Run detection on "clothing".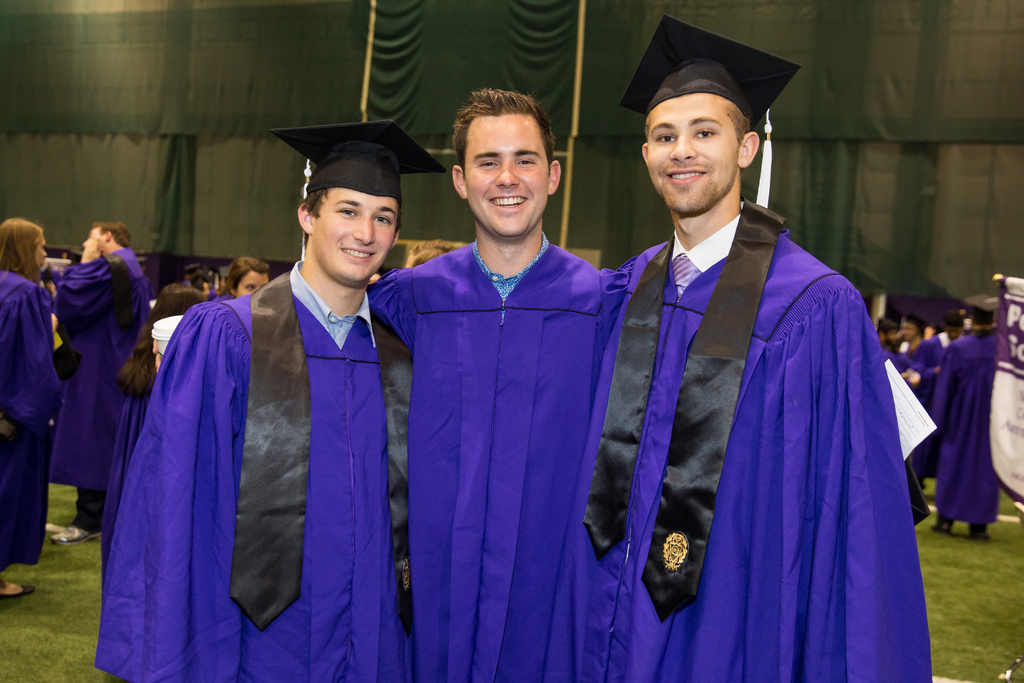
Result: locate(363, 230, 627, 682).
